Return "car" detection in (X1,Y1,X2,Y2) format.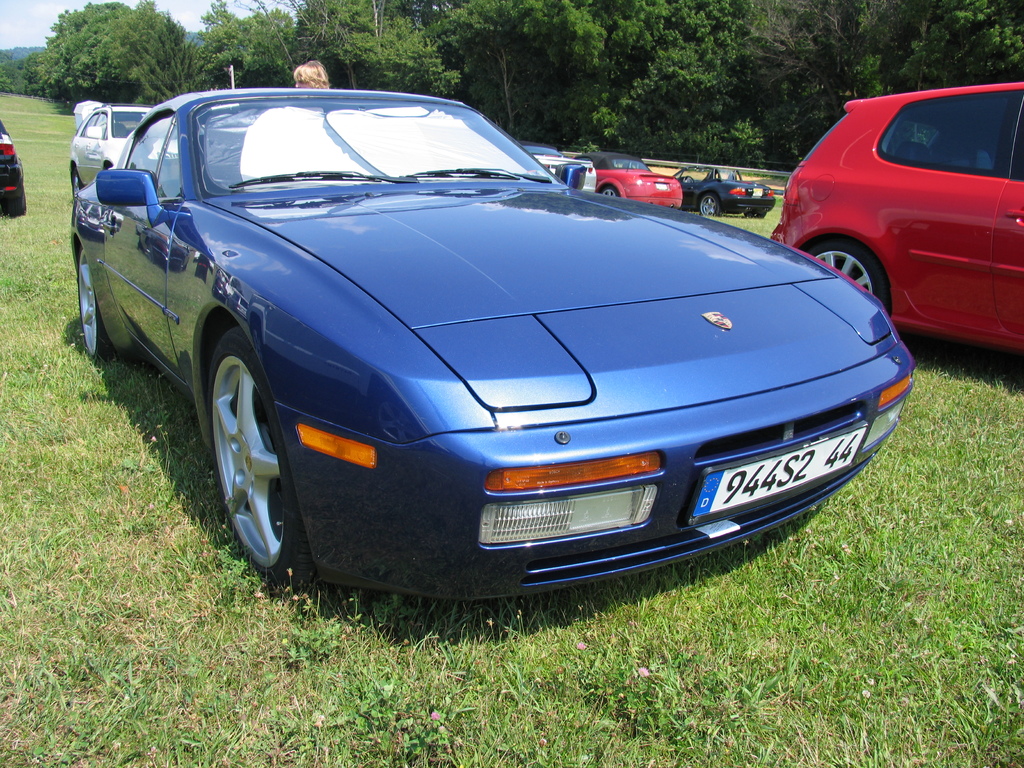
(571,150,680,209).
